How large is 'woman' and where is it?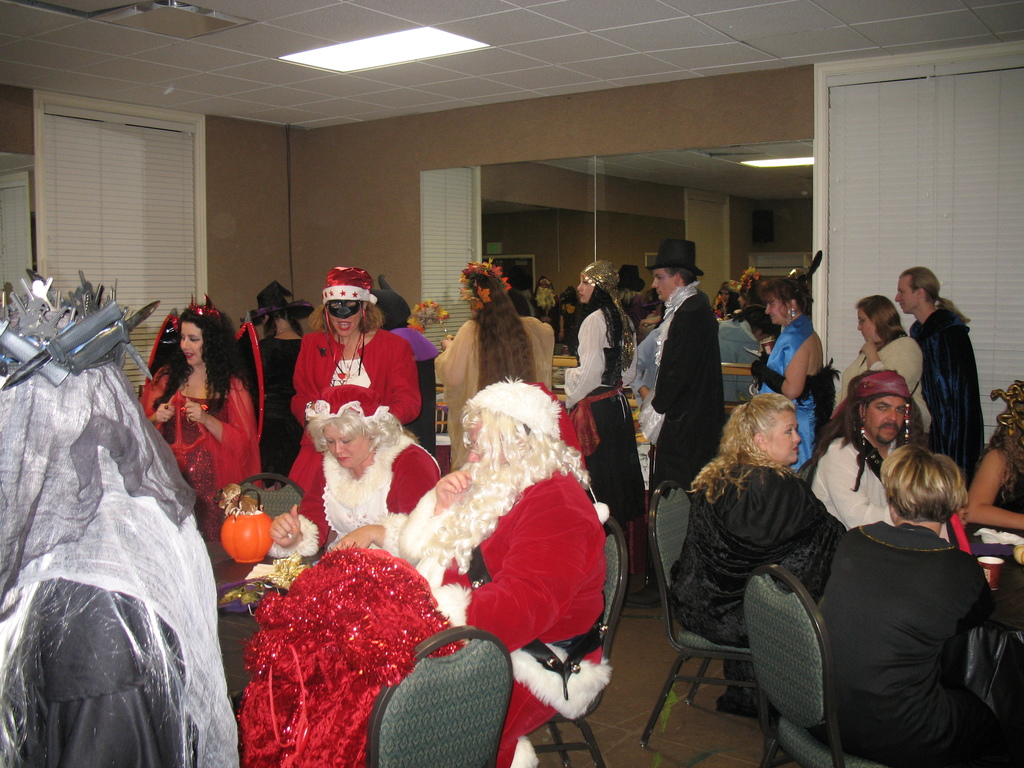
Bounding box: 831:294:940:449.
